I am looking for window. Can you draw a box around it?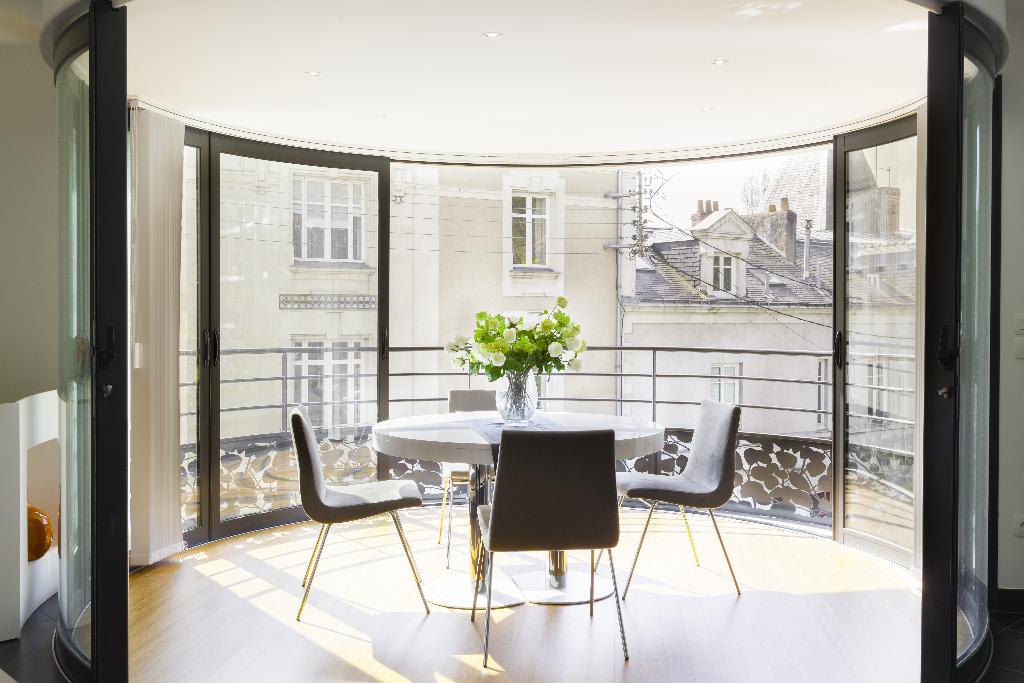
Sure, the bounding box is 707, 360, 743, 406.
